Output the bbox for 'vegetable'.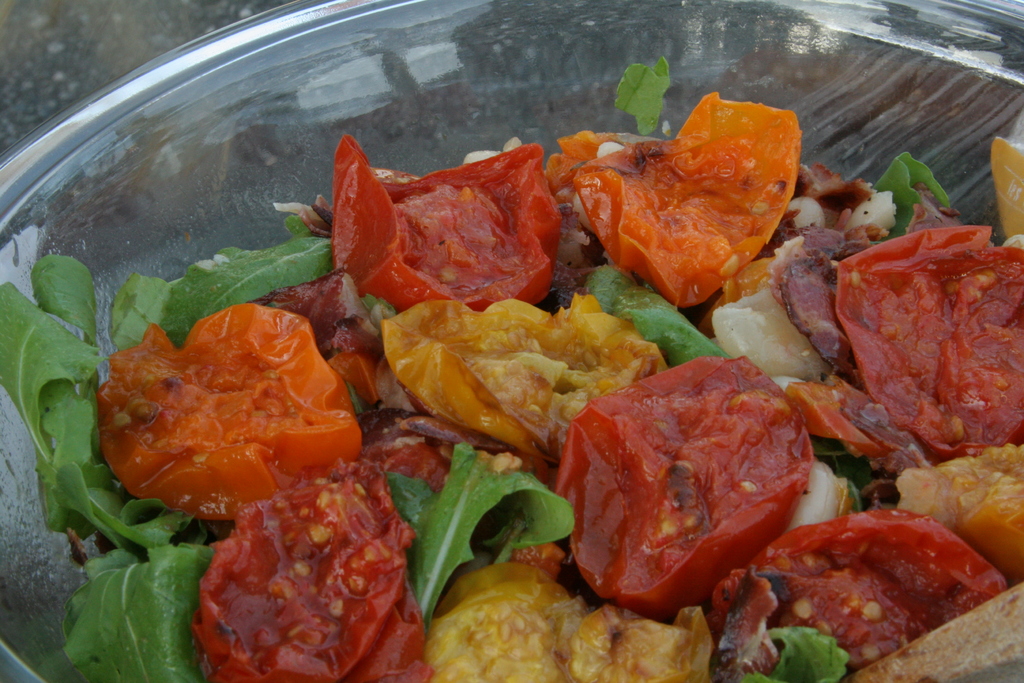
bbox=(45, 500, 214, 675).
